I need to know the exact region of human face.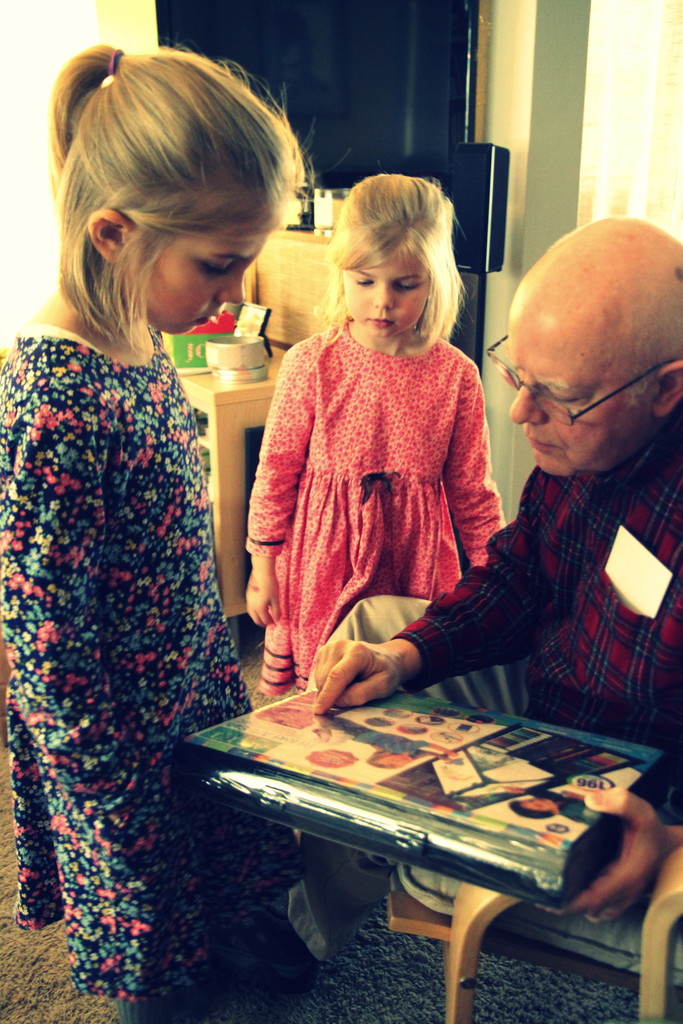
Region: bbox(344, 249, 430, 337).
